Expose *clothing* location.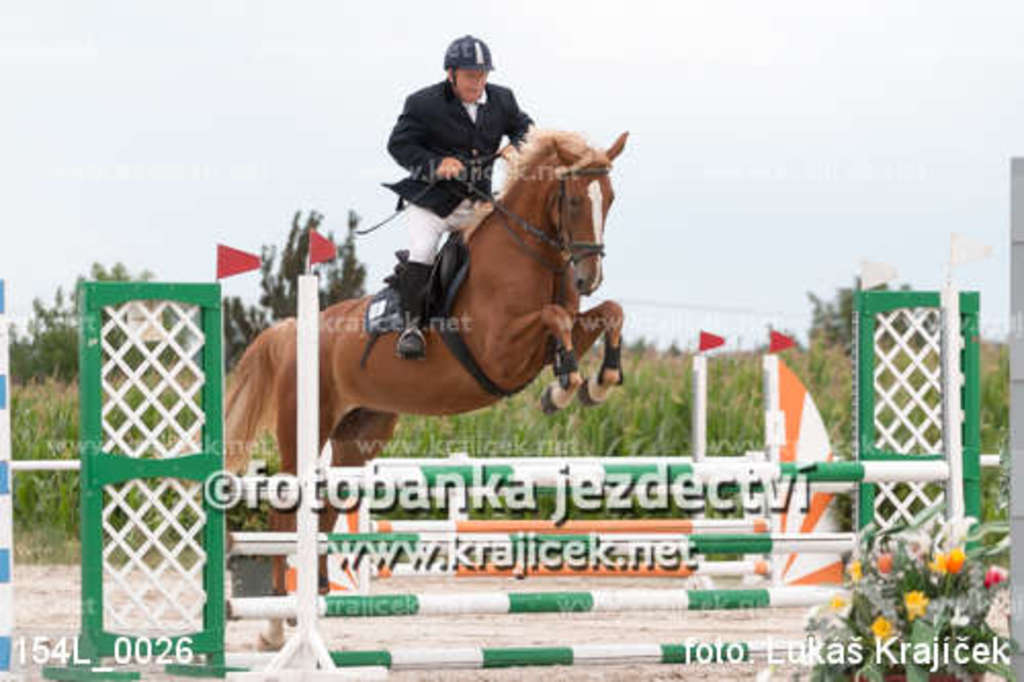
Exposed at detection(387, 76, 537, 270).
